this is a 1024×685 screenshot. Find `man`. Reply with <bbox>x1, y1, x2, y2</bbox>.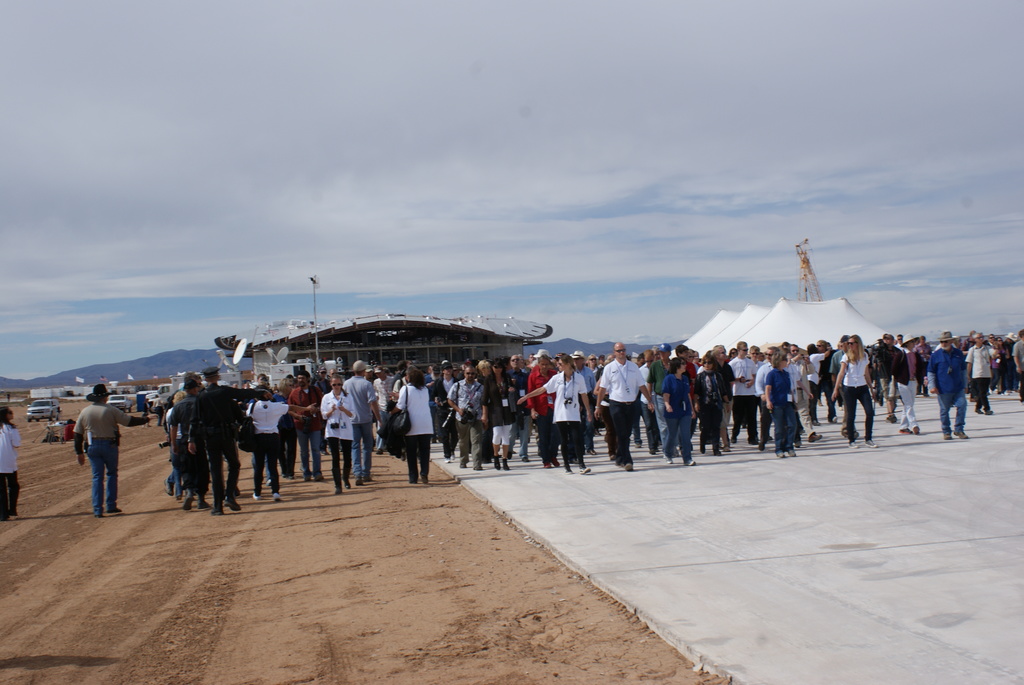
<bbox>926, 331, 971, 439</bbox>.
